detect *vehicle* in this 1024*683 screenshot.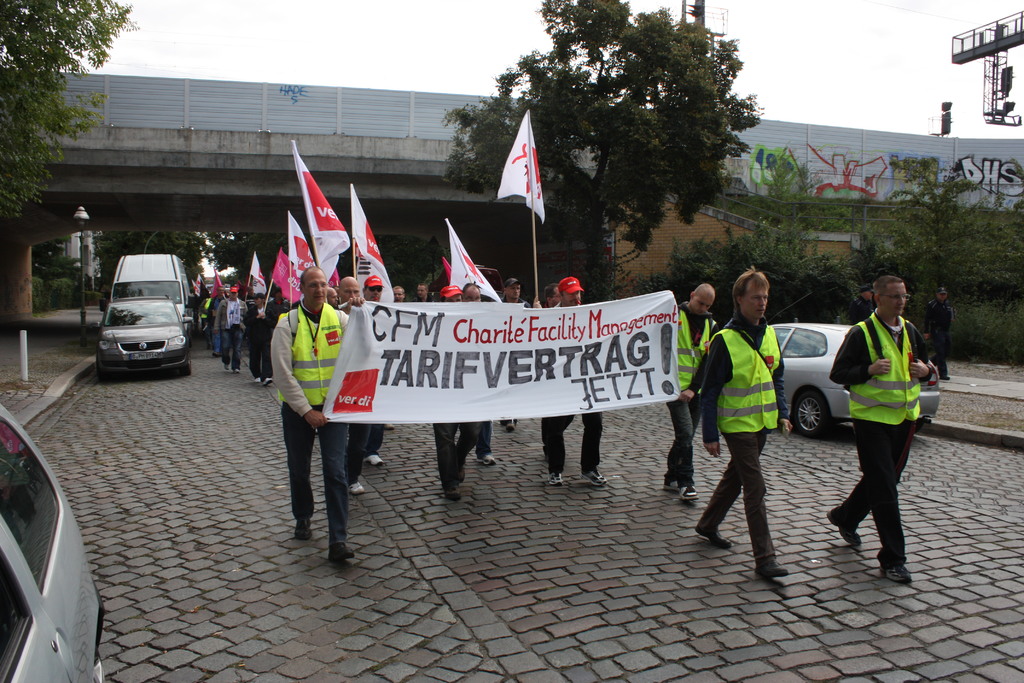
Detection: [left=772, top=322, right=941, bottom=432].
